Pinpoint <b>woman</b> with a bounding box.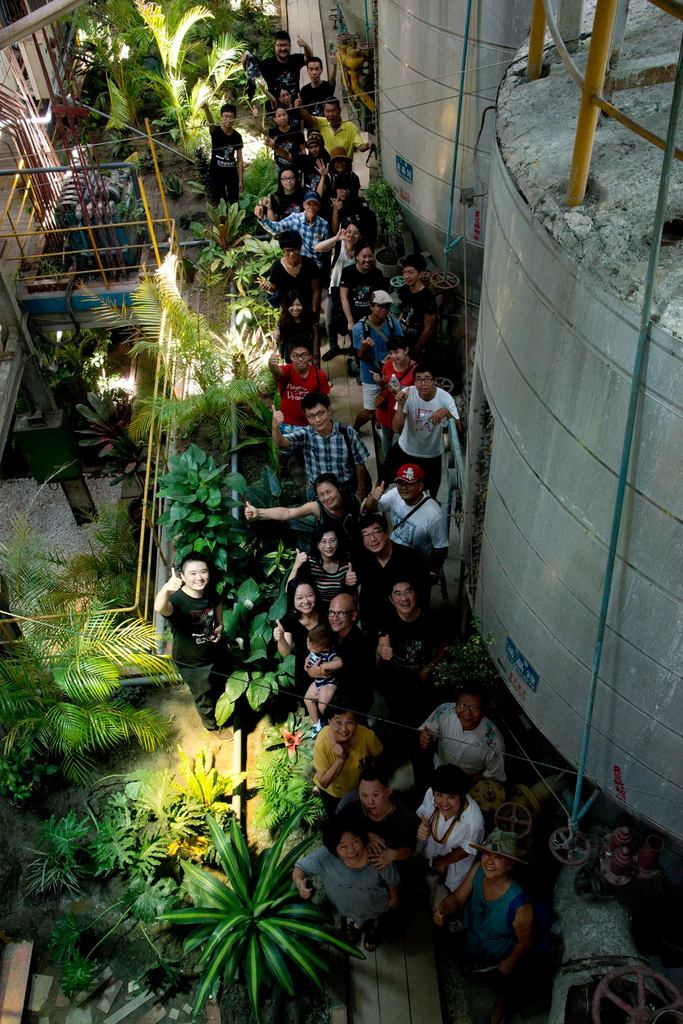
322, 168, 360, 232.
